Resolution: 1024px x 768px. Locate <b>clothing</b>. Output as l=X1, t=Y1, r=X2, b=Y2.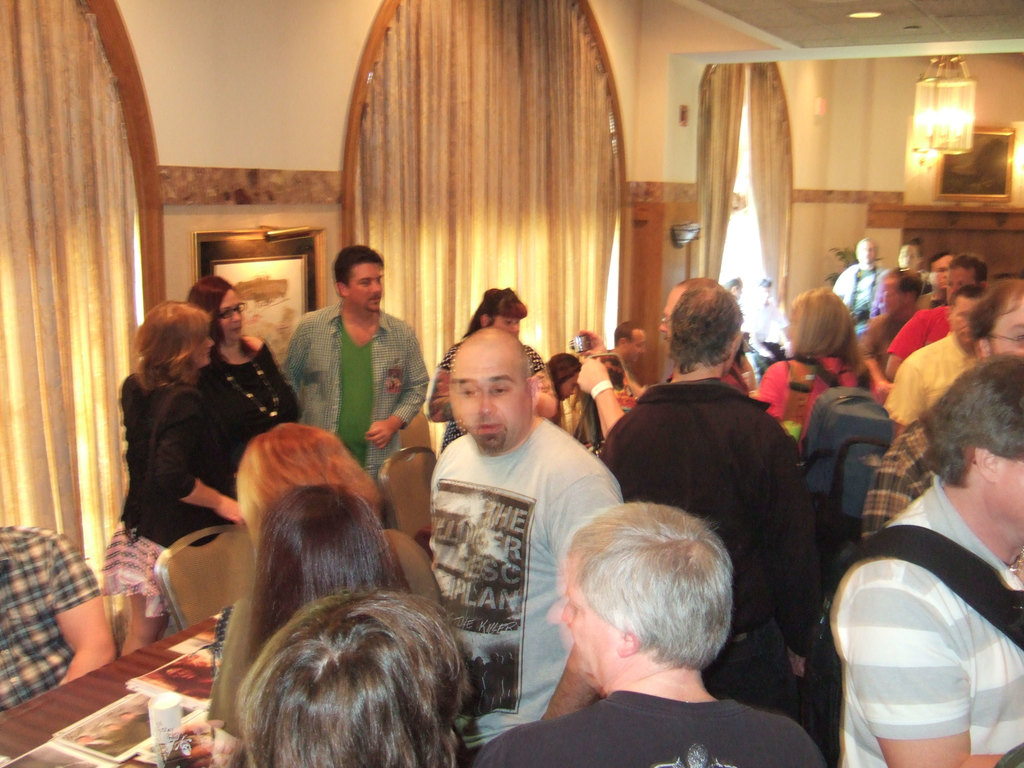
l=99, t=376, r=214, b=618.
